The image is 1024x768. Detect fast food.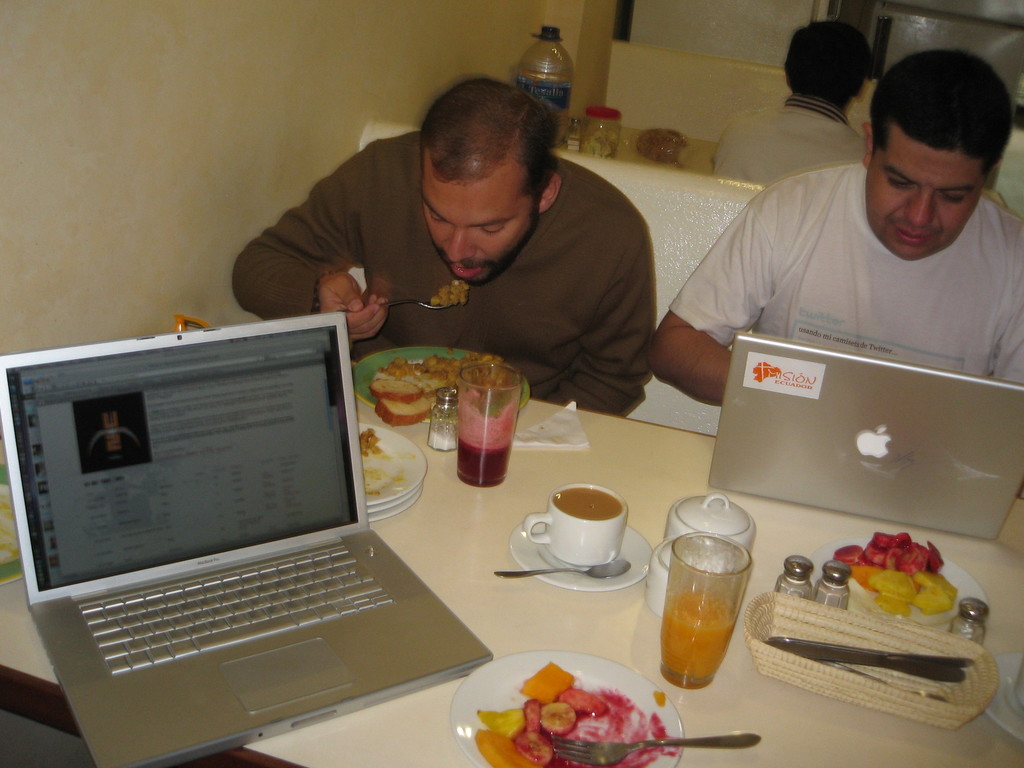
Detection: <region>835, 543, 877, 564</region>.
